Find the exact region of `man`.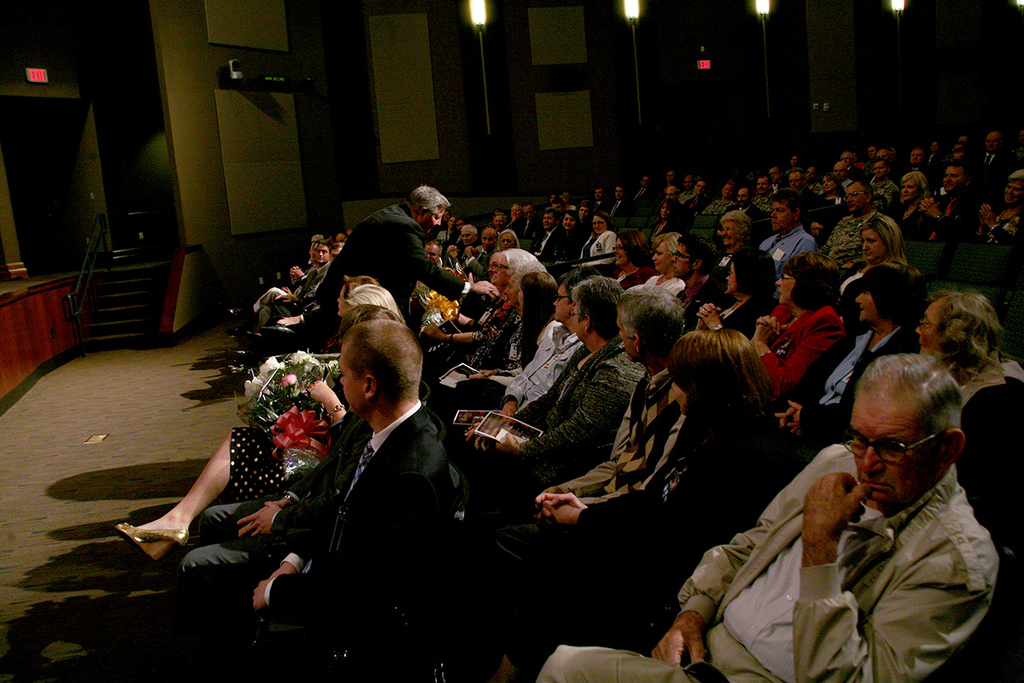
Exact region: left=169, top=317, right=450, bottom=682.
